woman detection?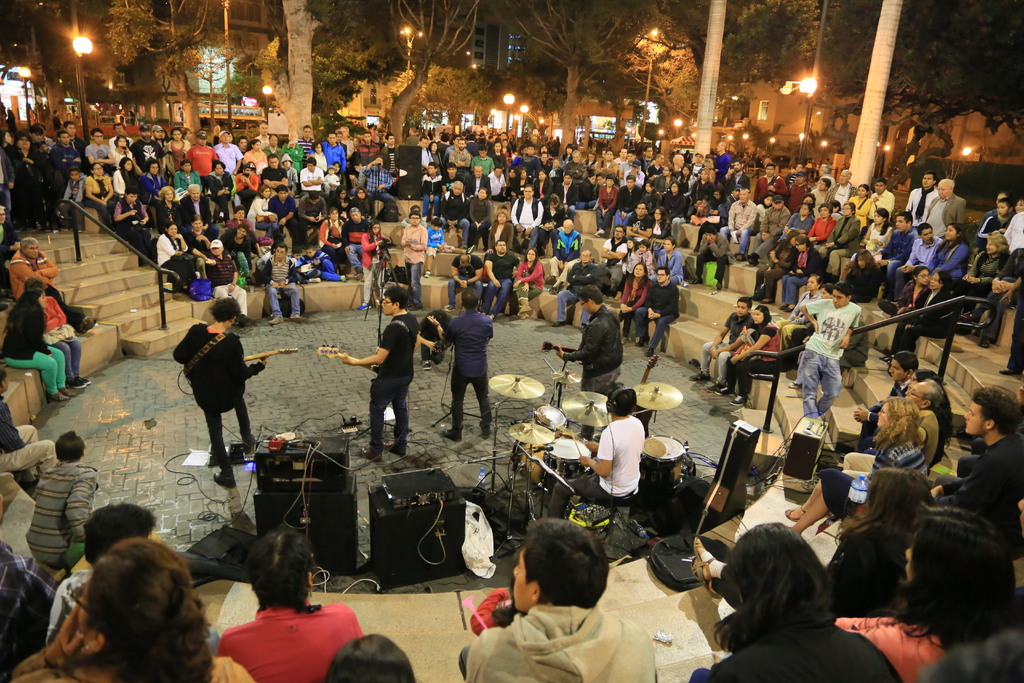
487 208 519 249
